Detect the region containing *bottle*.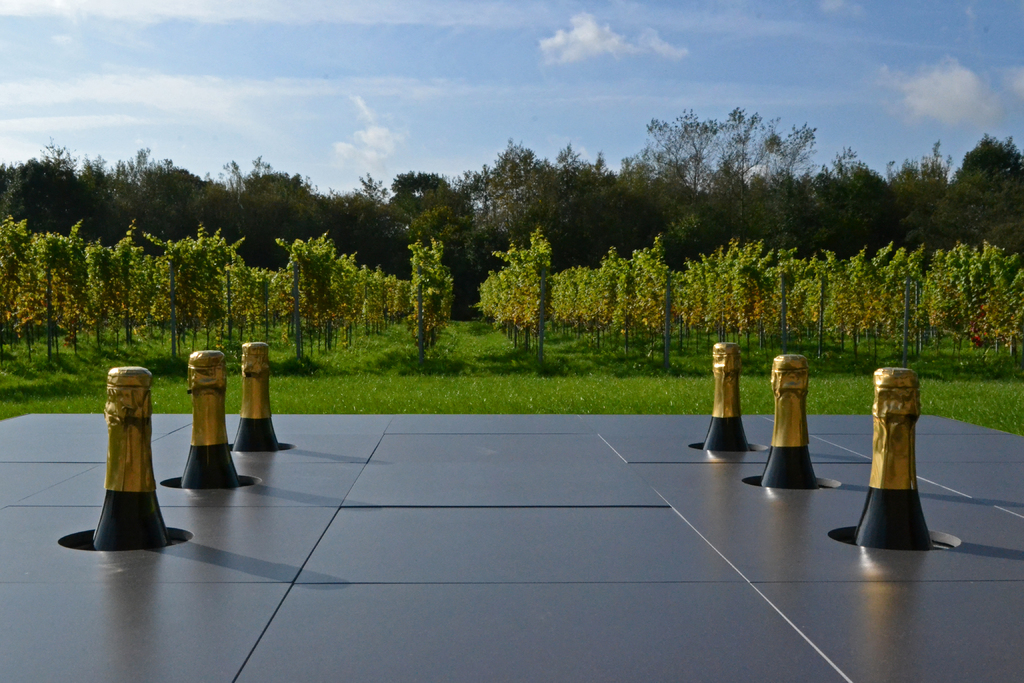
x1=702 y1=345 x2=748 y2=454.
